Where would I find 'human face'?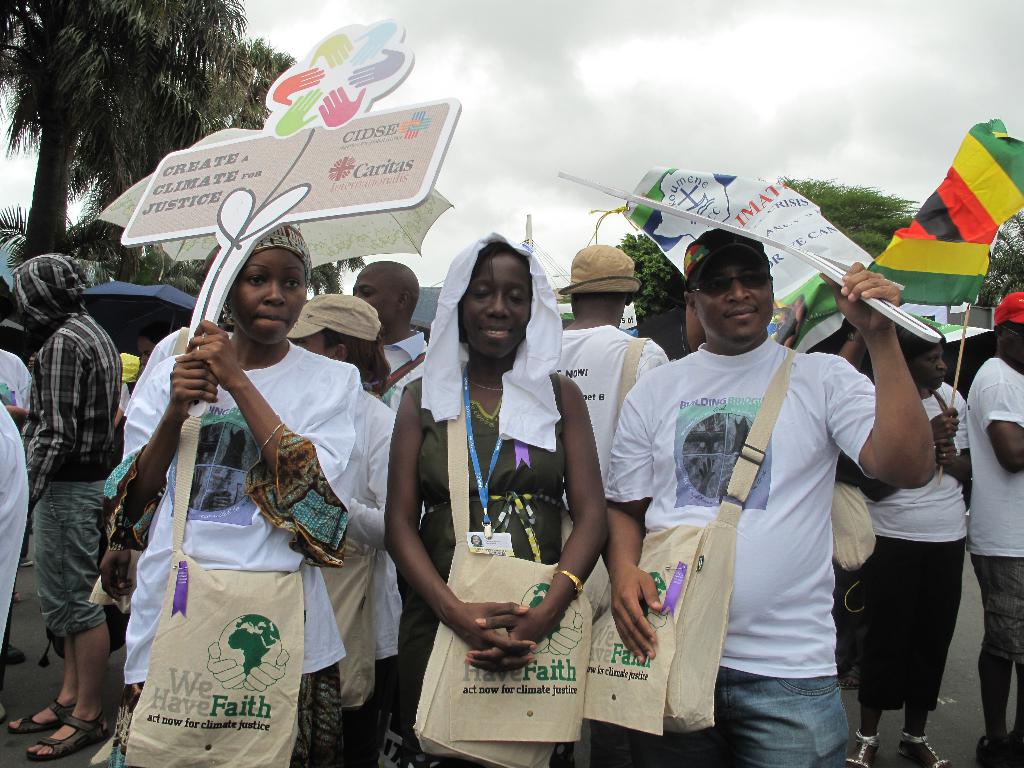
At <bbox>691, 252, 774, 349</bbox>.
